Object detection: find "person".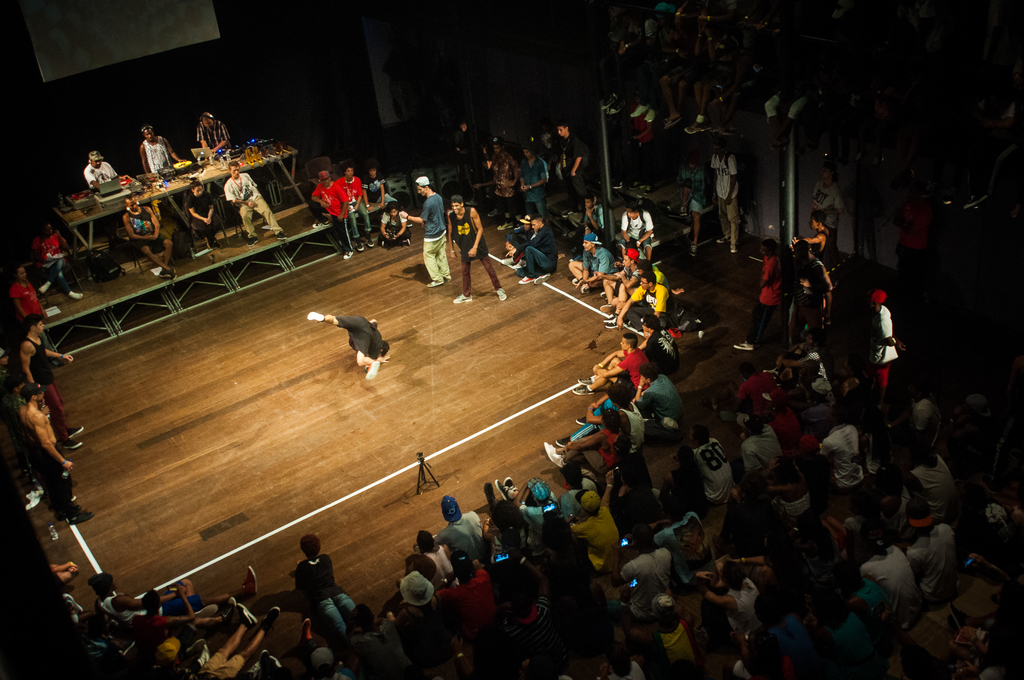
x1=15 y1=374 x2=95 y2=524.
